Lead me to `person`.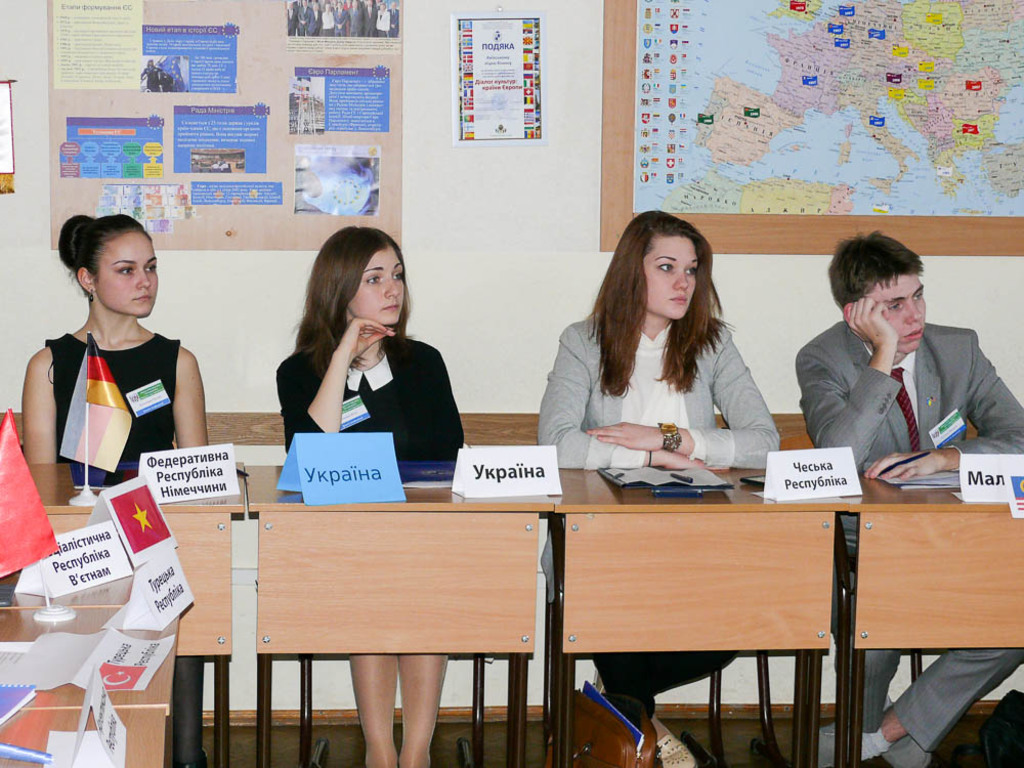
Lead to l=273, t=223, r=469, b=767.
